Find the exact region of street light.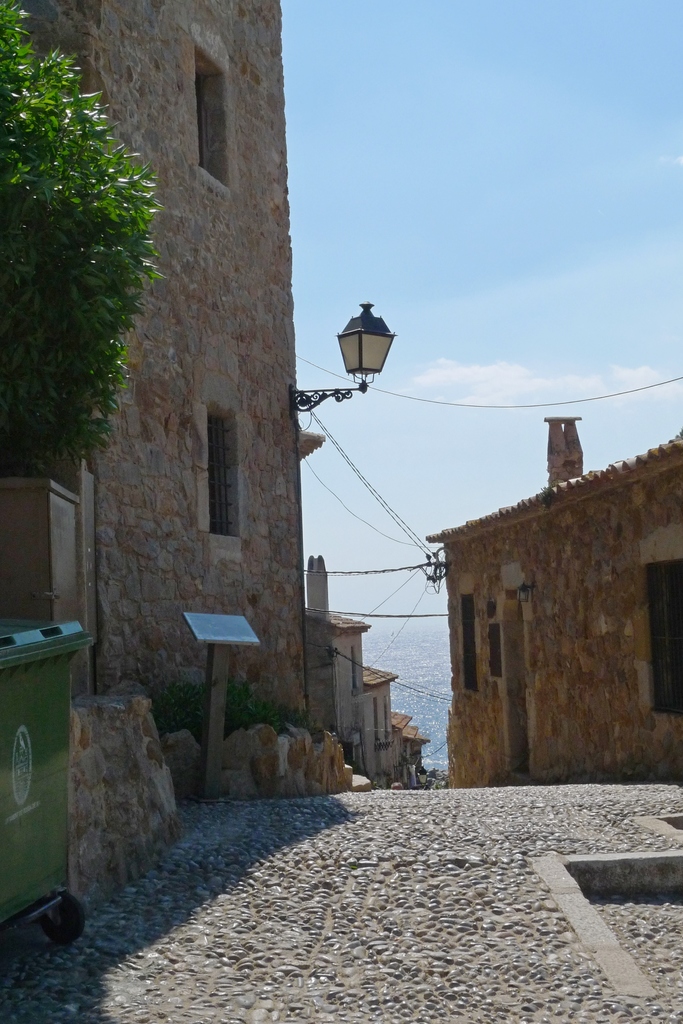
Exact region: BBox(309, 289, 412, 479).
